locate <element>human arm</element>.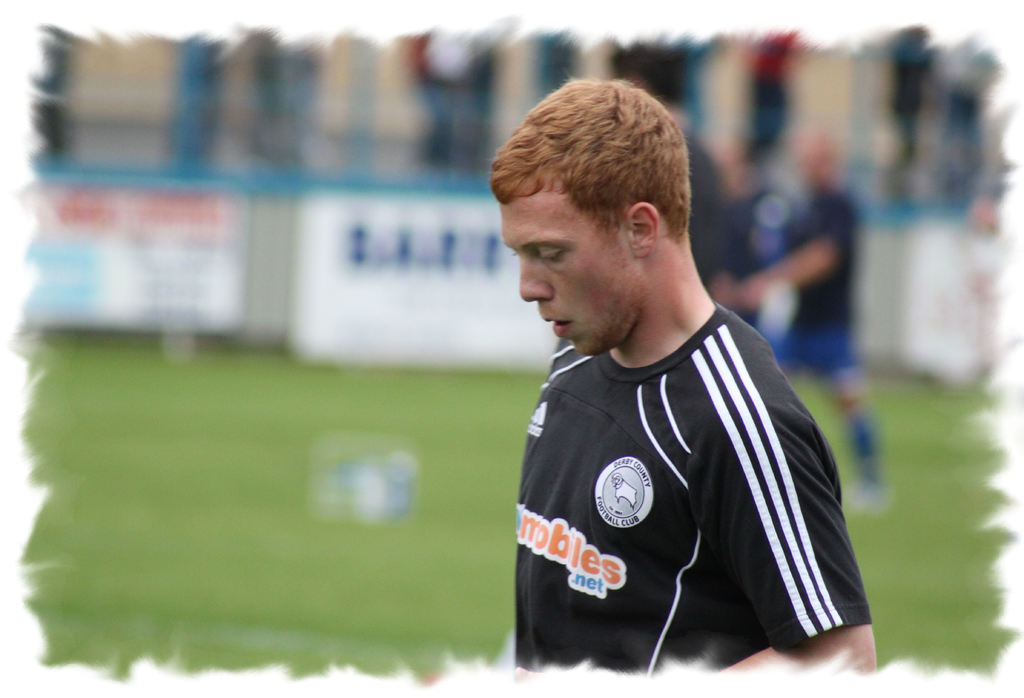
Bounding box: l=713, t=399, r=877, b=676.
